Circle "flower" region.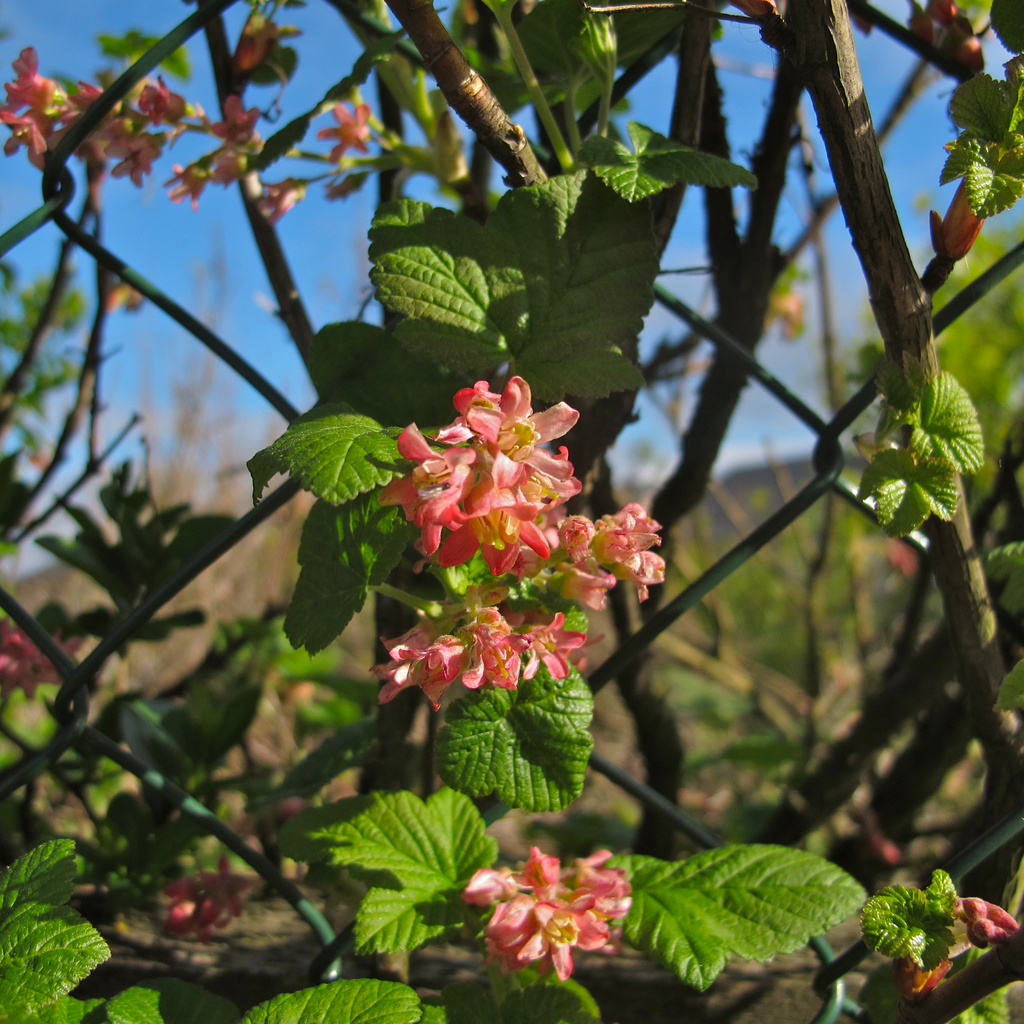
Region: bbox(255, 173, 311, 225).
